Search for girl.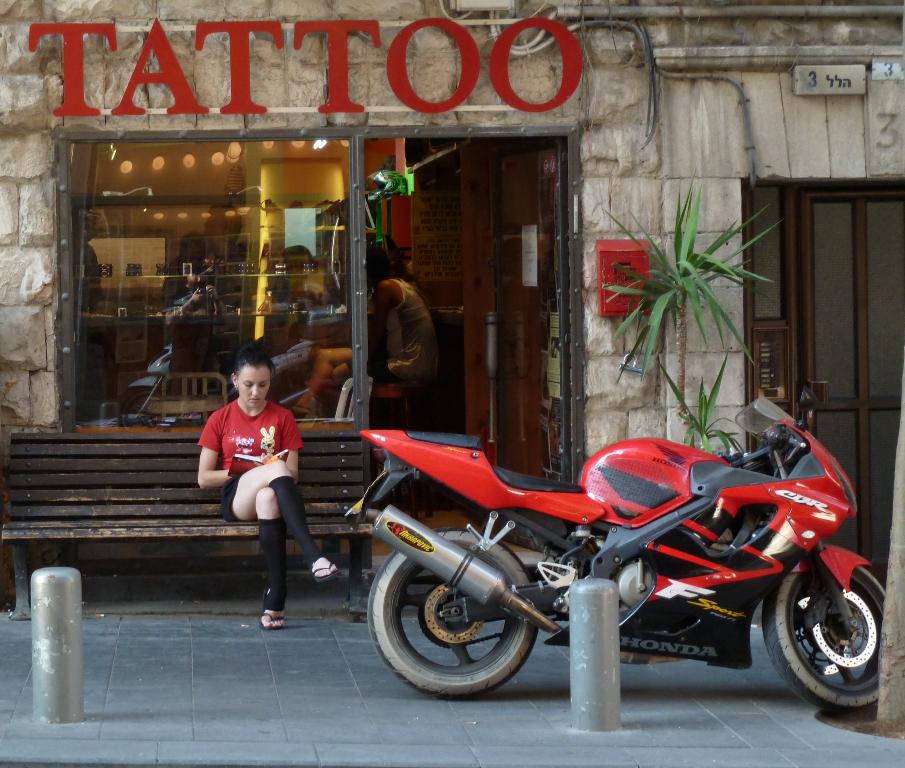
Found at <box>195,341,341,634</box>.
